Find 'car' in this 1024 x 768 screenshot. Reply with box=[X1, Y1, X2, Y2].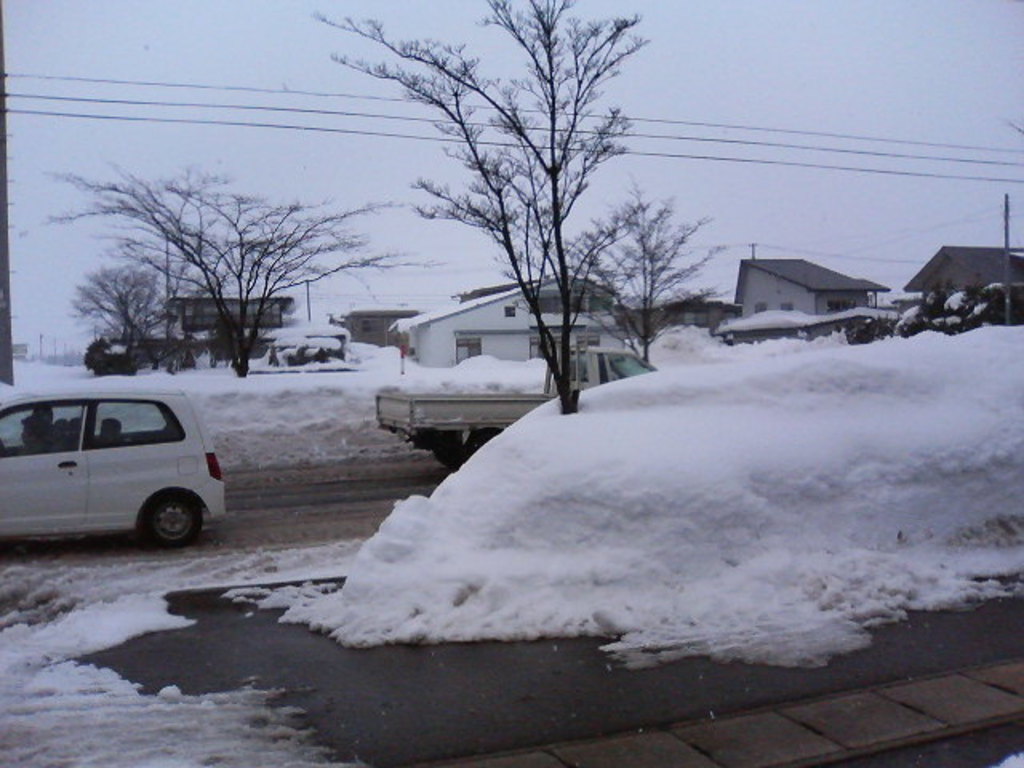
box=[6, 366, 221, 560].
